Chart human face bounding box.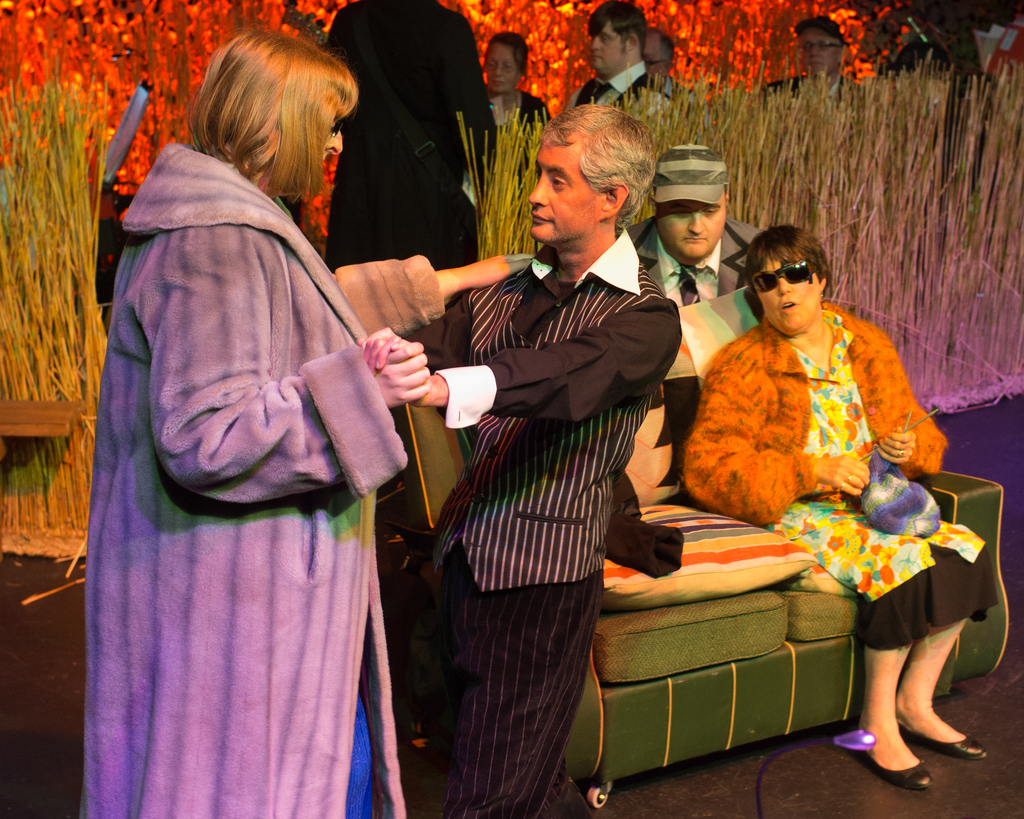
Charted: rect(529, 139, 605, 248).
